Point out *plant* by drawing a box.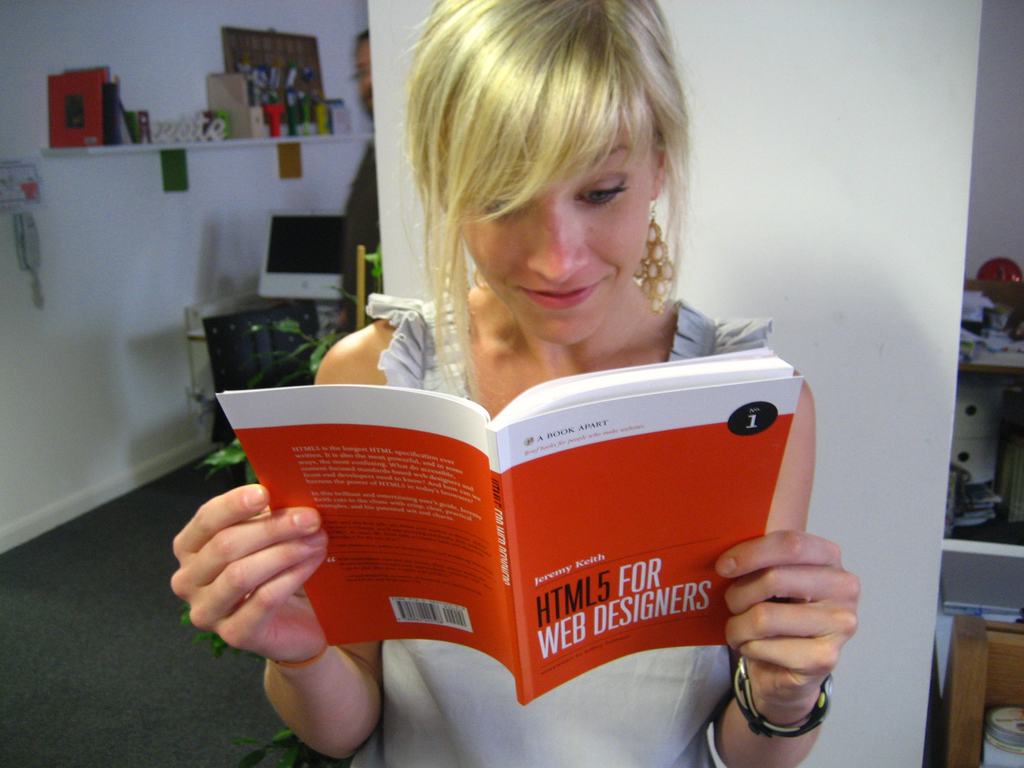
crop(200, 315, 348, 479).
